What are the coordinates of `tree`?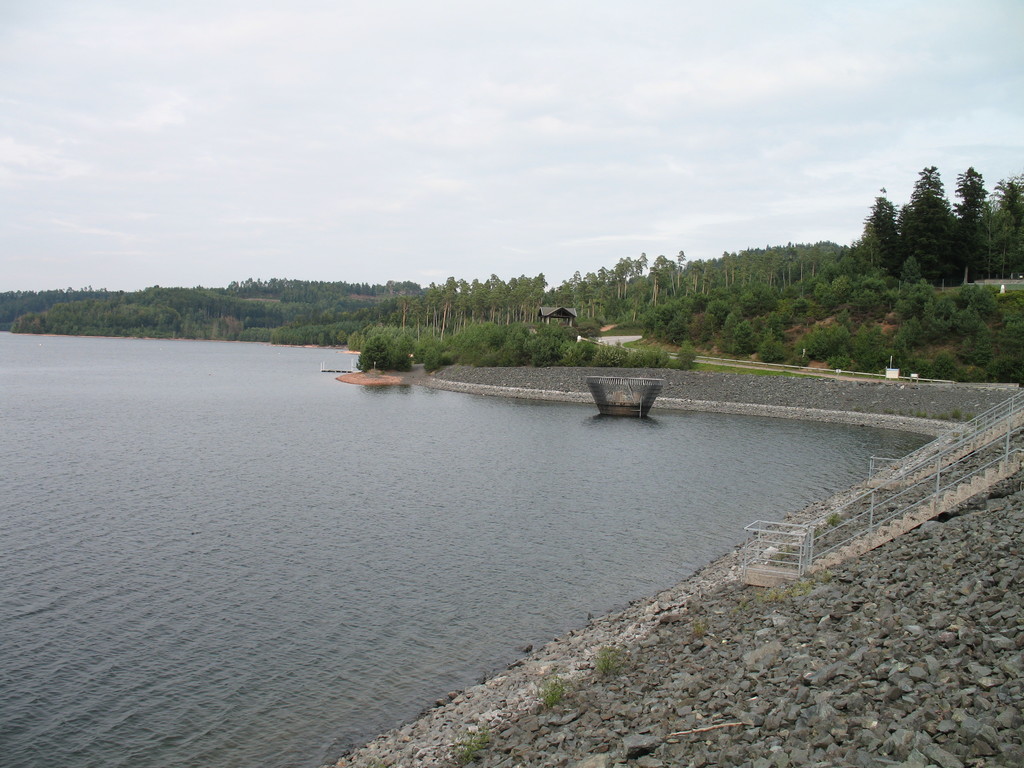
x1=852, y1=184, x2=902, y2=275.
